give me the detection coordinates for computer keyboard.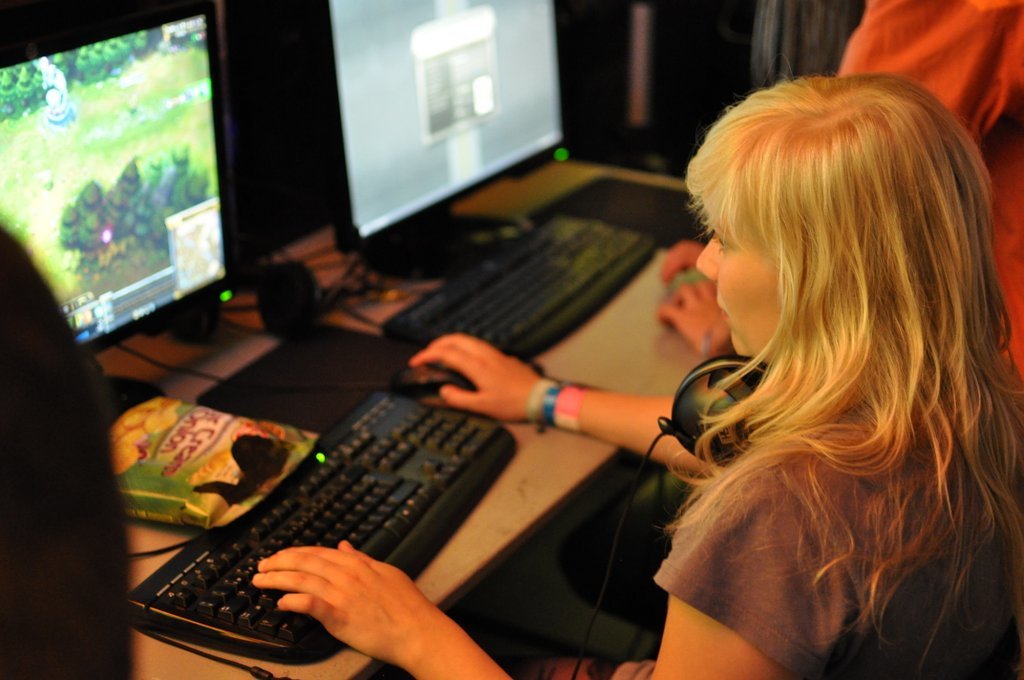
x1=131 y1=390 x2=522 y2=663.
